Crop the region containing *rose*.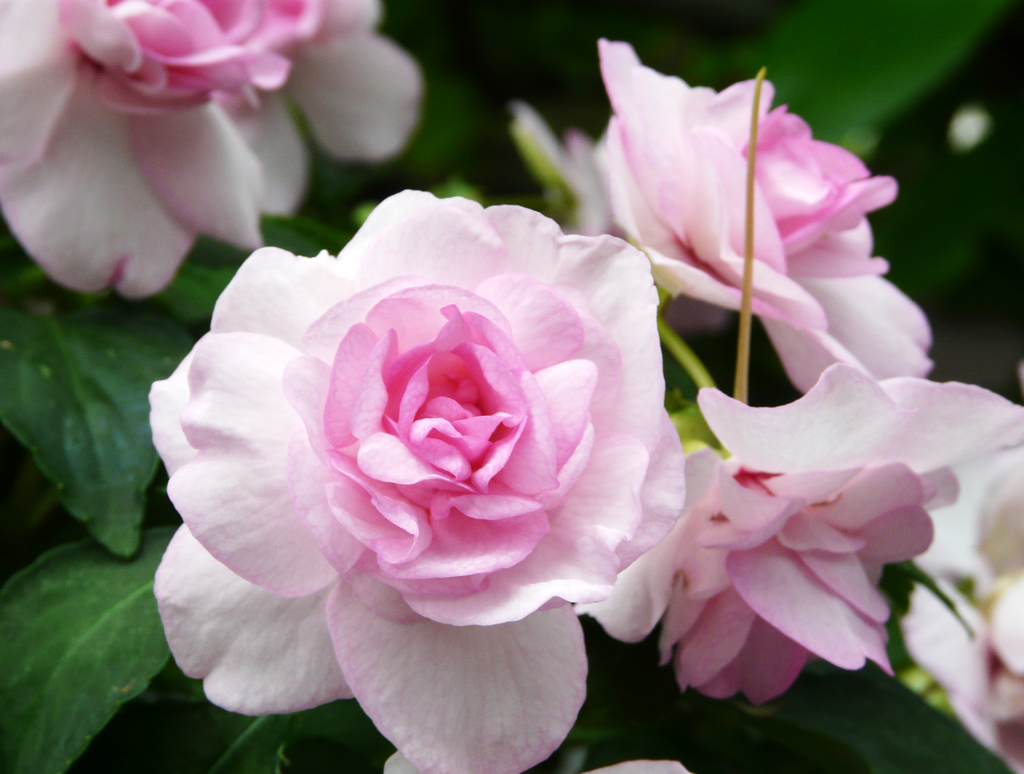
Crop region: 0/0/425/297.
